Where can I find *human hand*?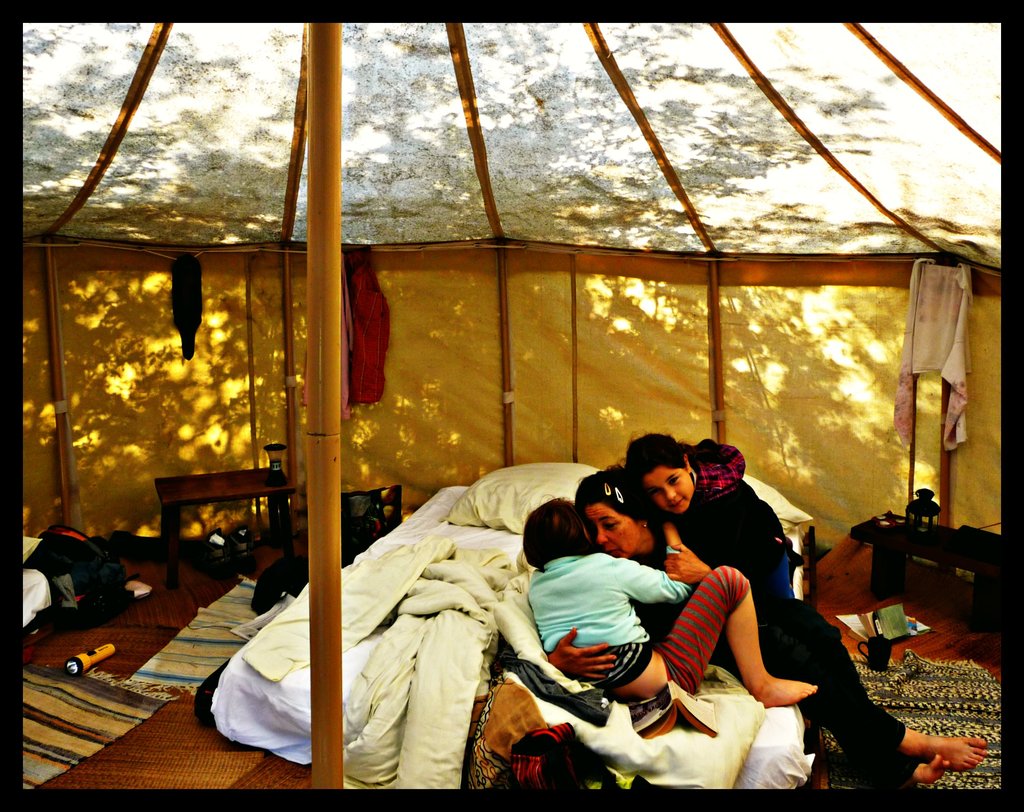
You can find it at x1=550 y1=630 x2=616 y2=679.
